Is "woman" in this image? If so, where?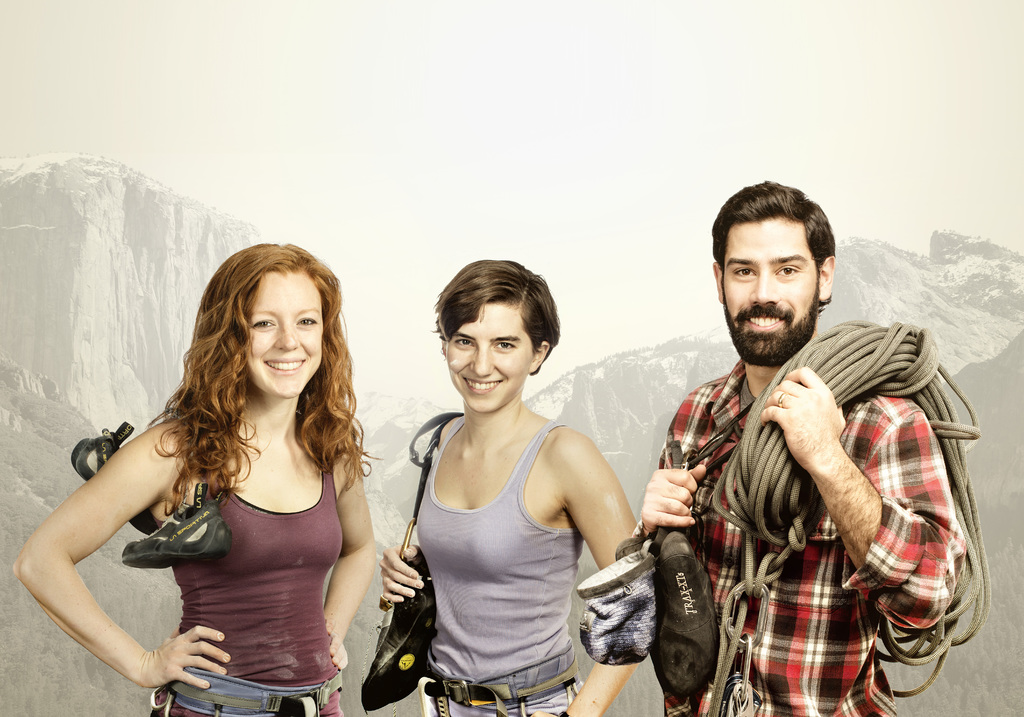
Yes, at Rect(11, 243, 383, 716).
